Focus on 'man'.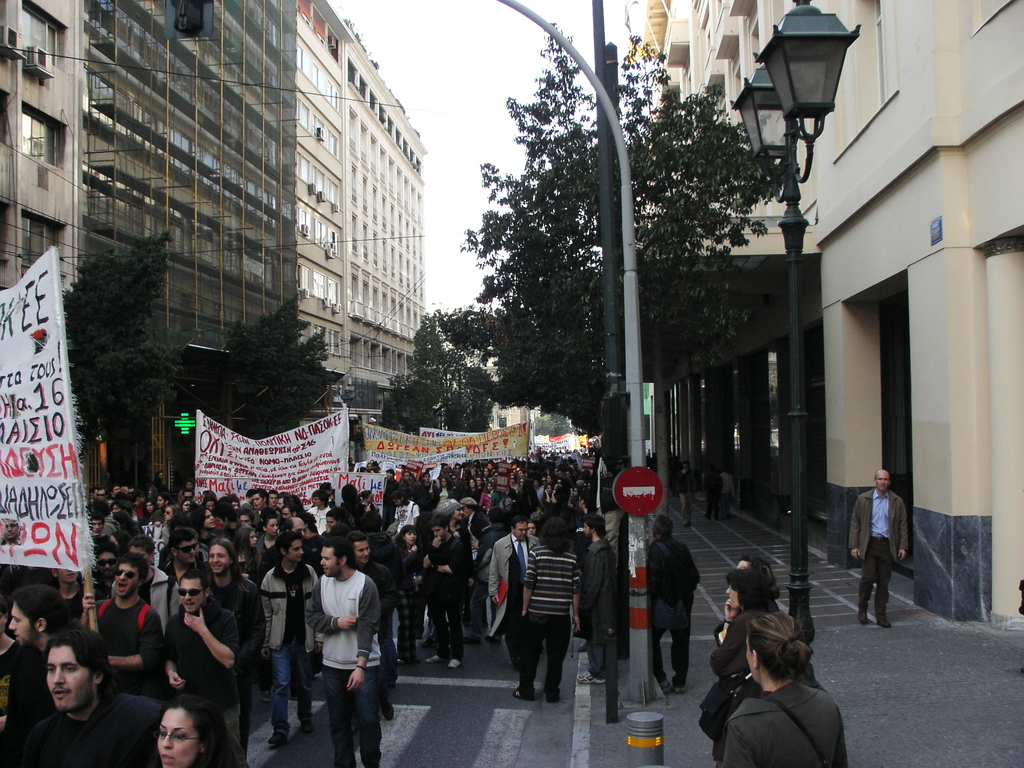
Focused at region(726, 468, 737, 517).
